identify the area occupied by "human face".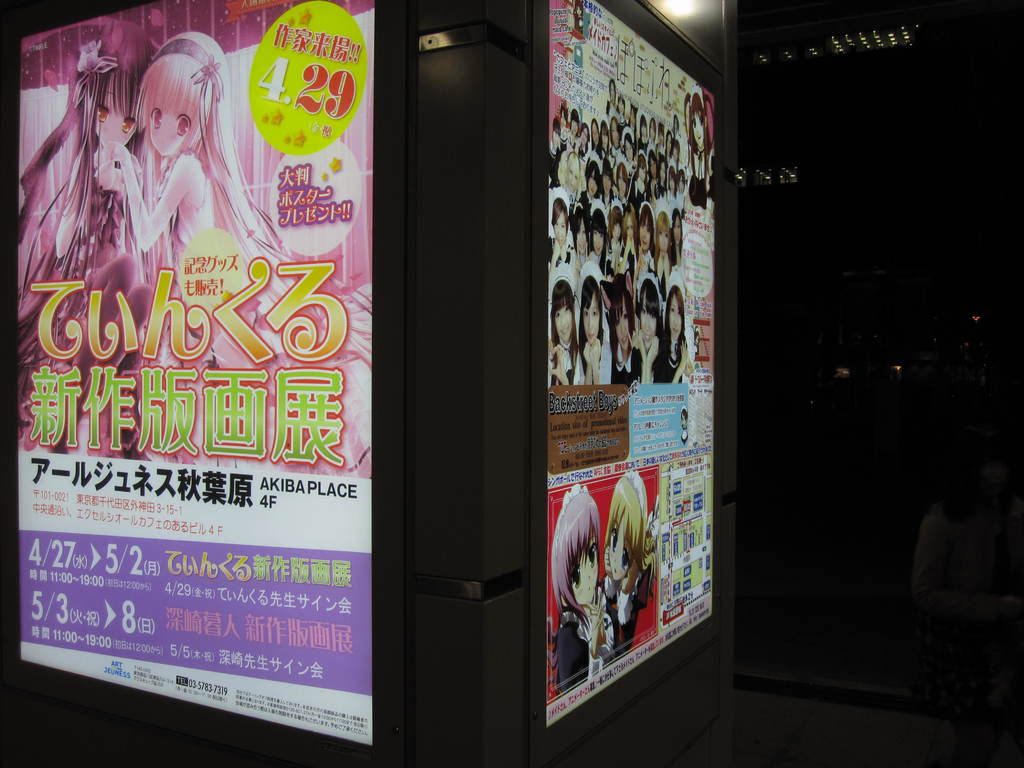
Area: left=559, top=213, right=568, bottom=246.
